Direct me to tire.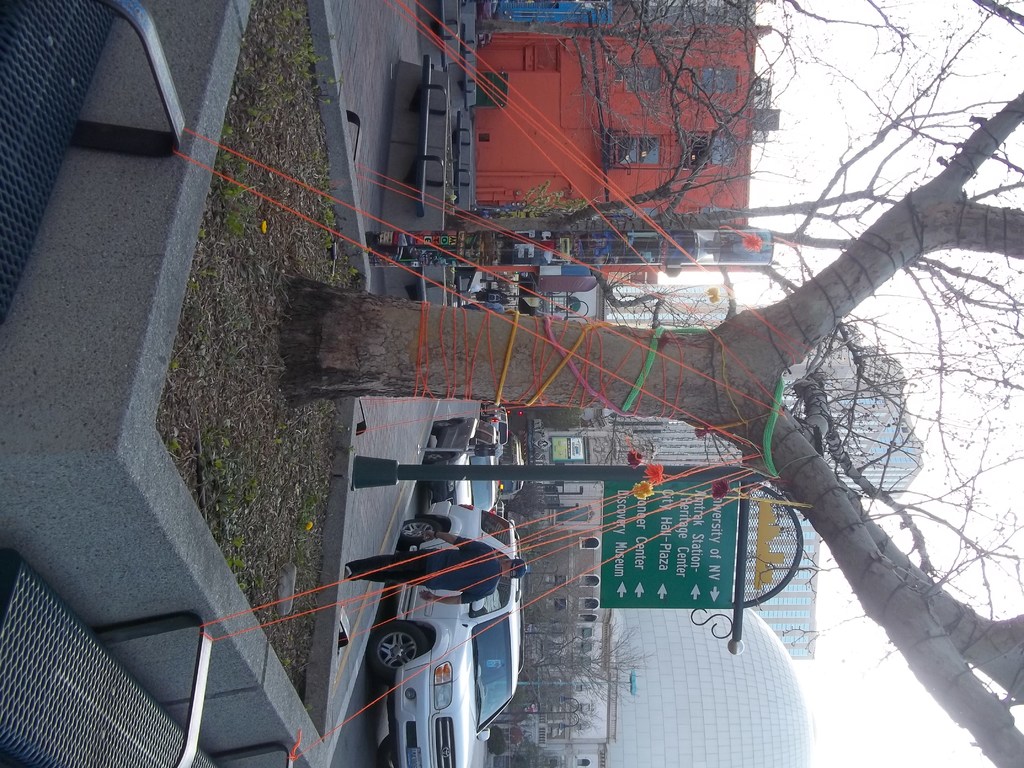
Direction: BBox(376, 736, 397, 767).
